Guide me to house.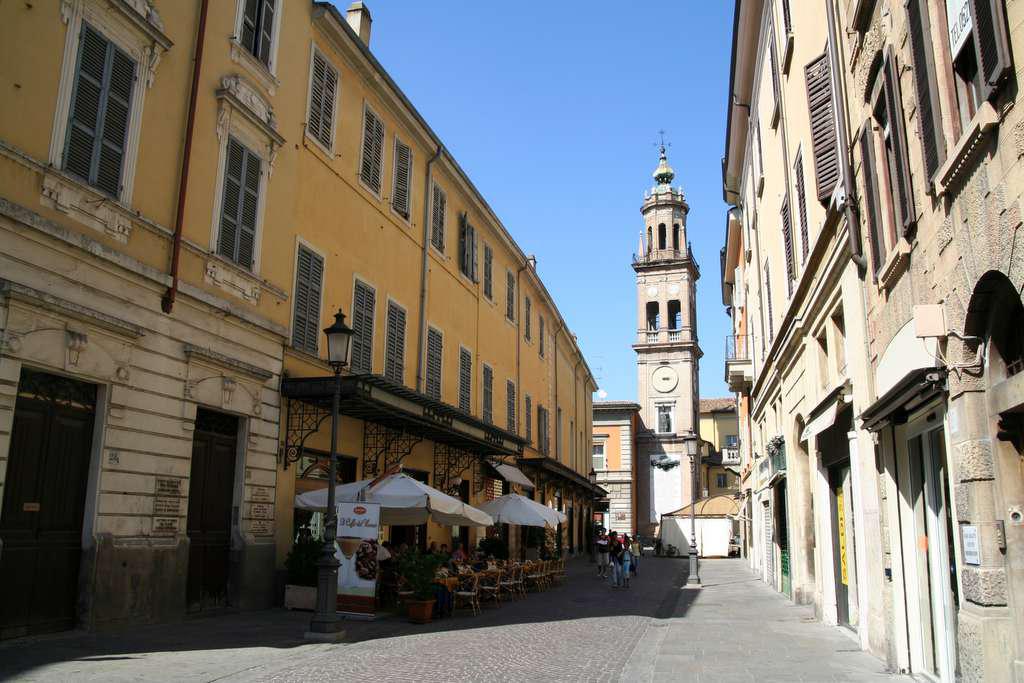
Guidance: <region>0, 0, 597, 682</region>.
